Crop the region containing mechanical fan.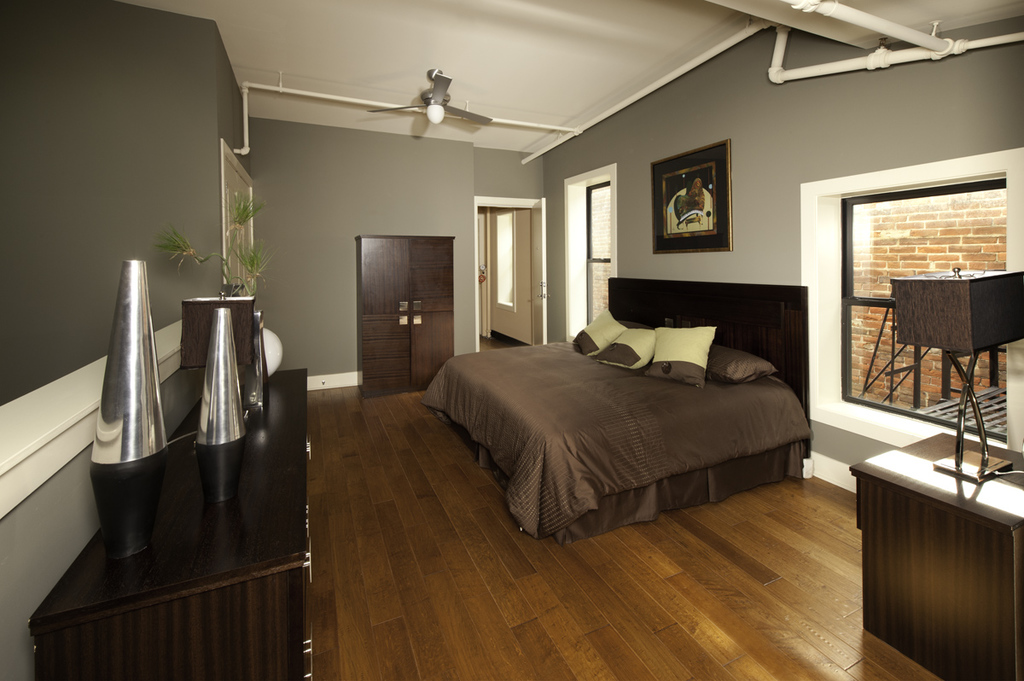
Crop region: crop(369, 64, 493, 127).
